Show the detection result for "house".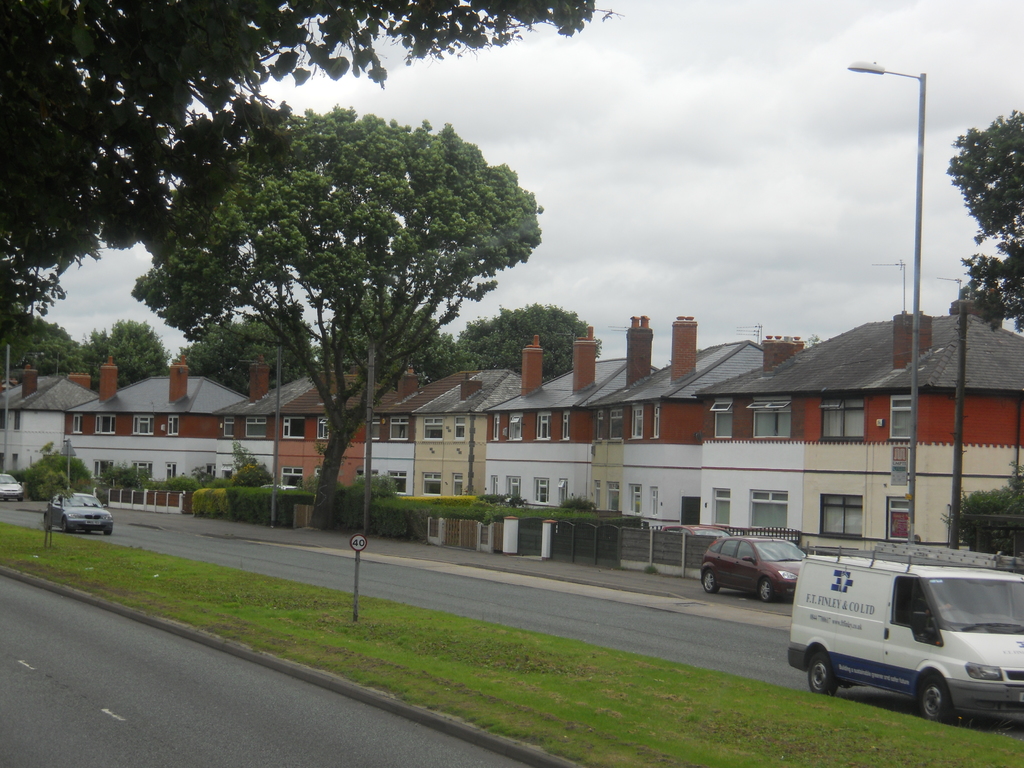
box=[216, 355, 353, 495].
